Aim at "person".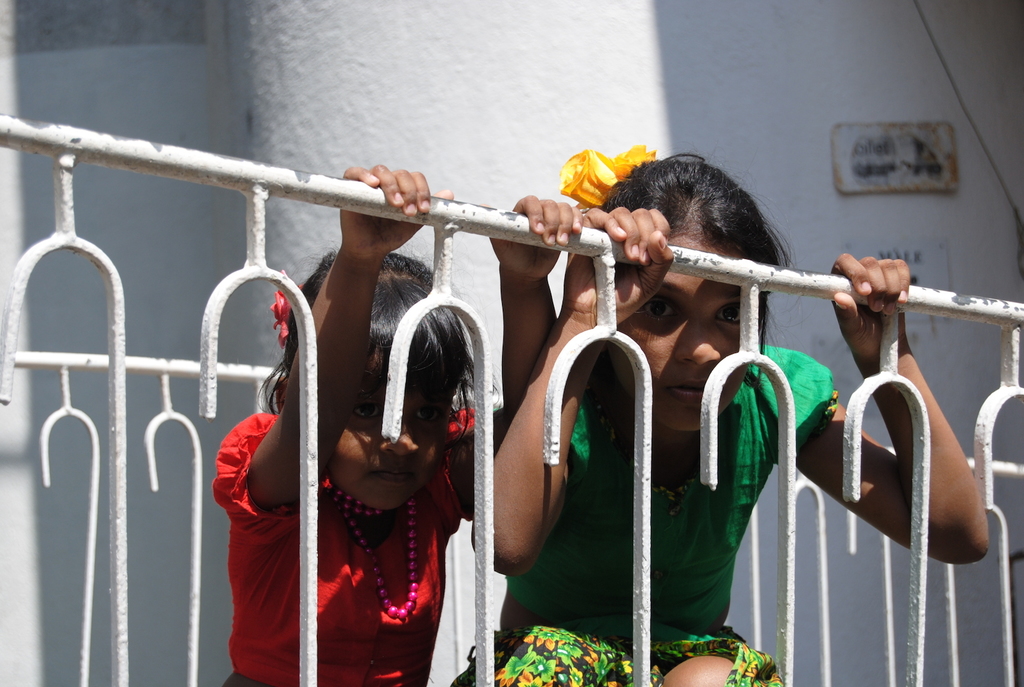
Aimed at box=[233, 186, 513, 686].
